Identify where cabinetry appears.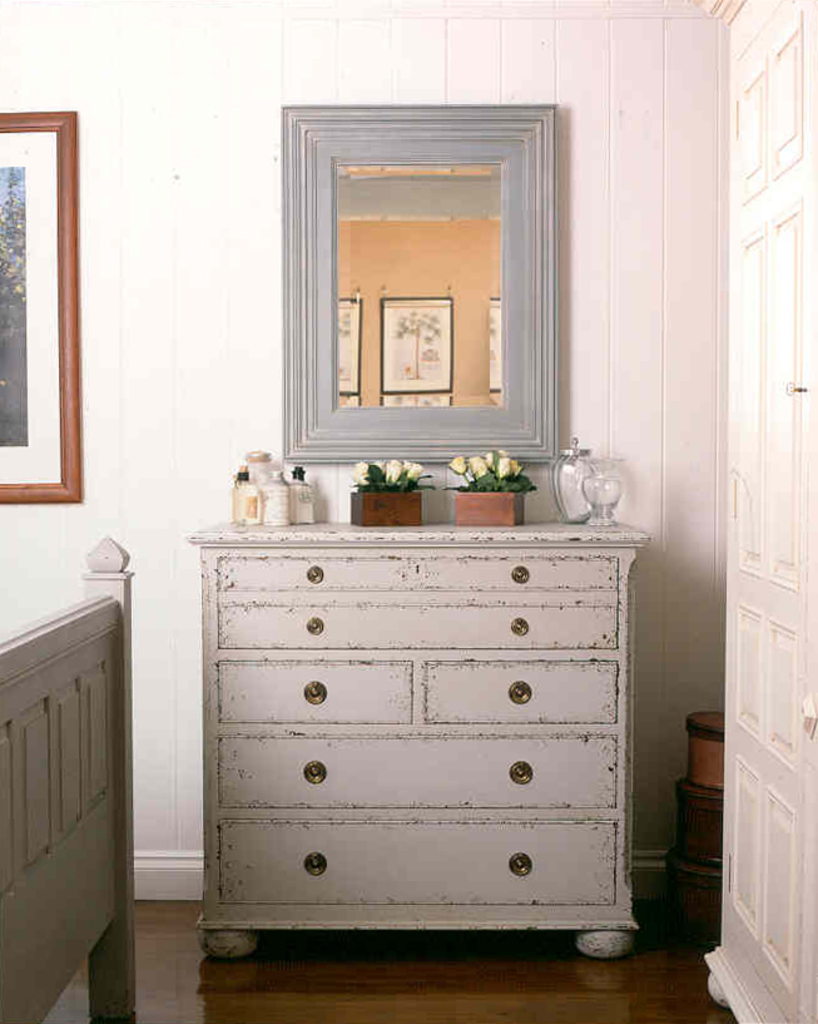
Appears at [0, 526, 142, 1023].
